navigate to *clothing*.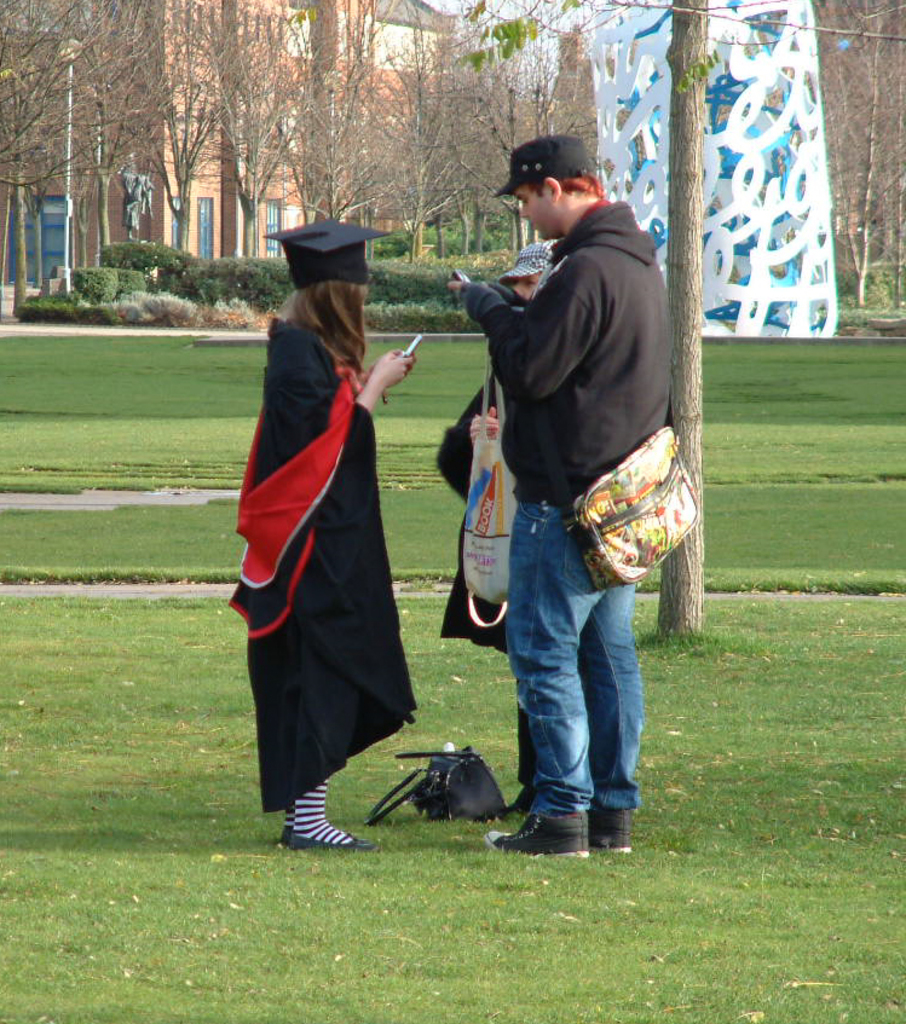
Navigation target: 434 369 536 788.
